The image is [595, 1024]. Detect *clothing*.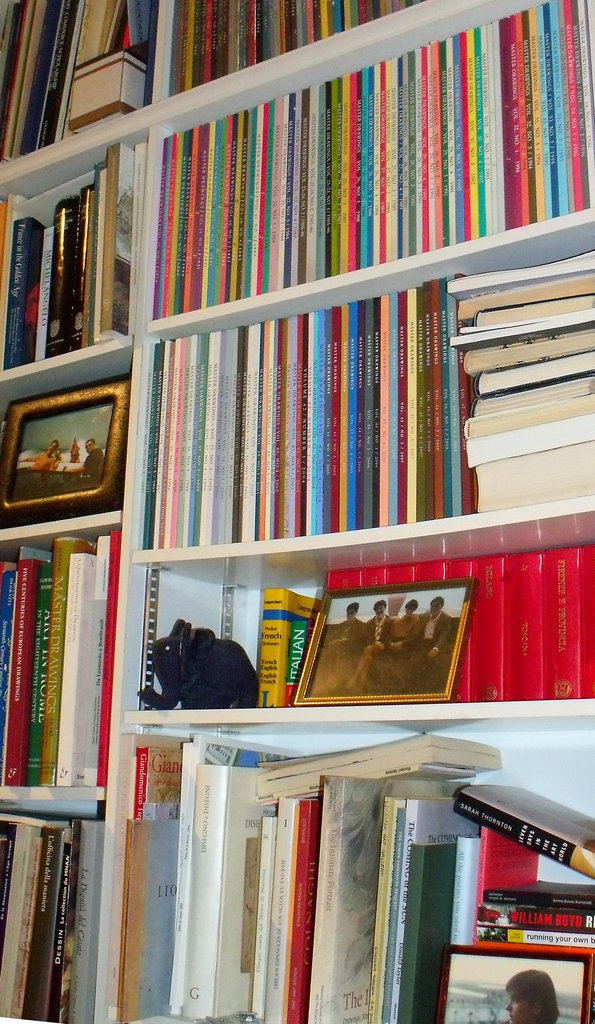
Detection: <region>354, 614, 394, 692</region>.
